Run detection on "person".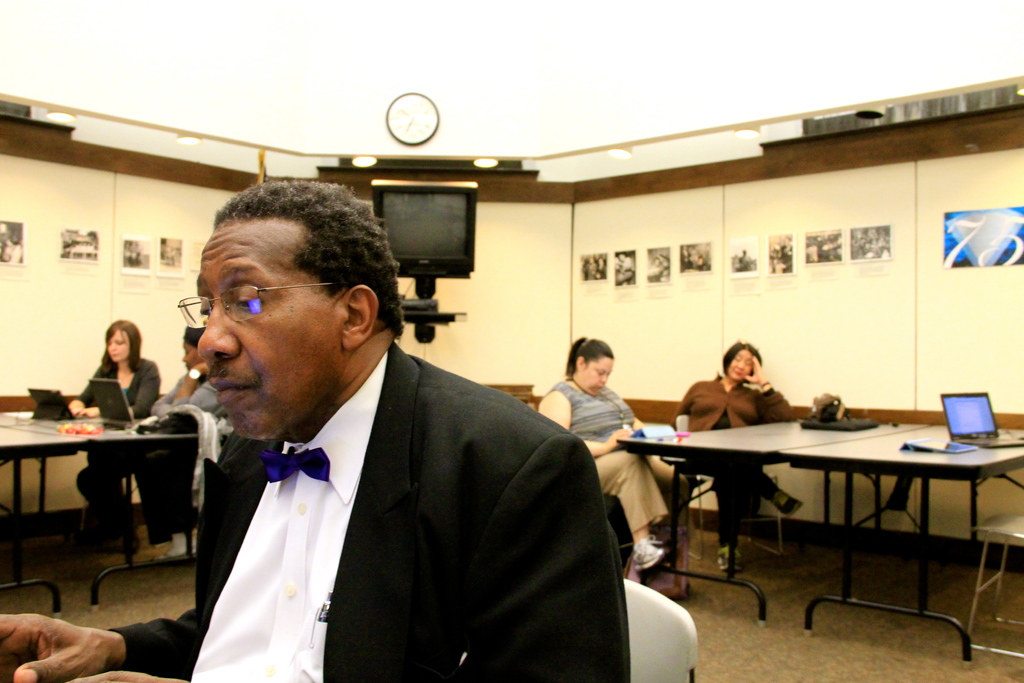
Result: bbox=[0, 183, 630, 682].
